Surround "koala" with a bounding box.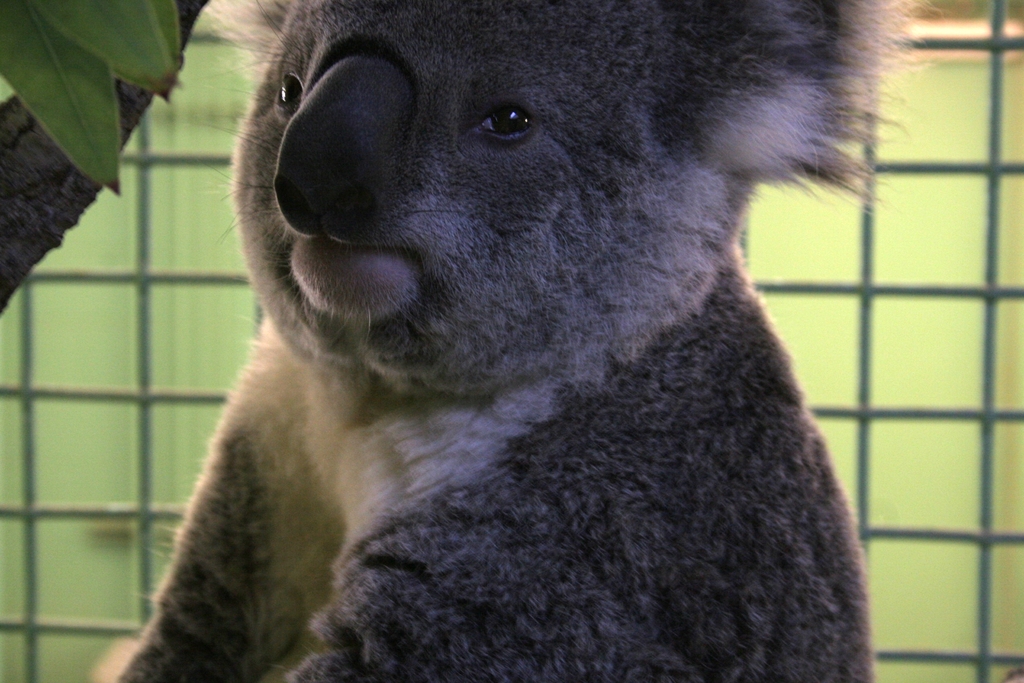
box=[106, 0, 936, 682].
